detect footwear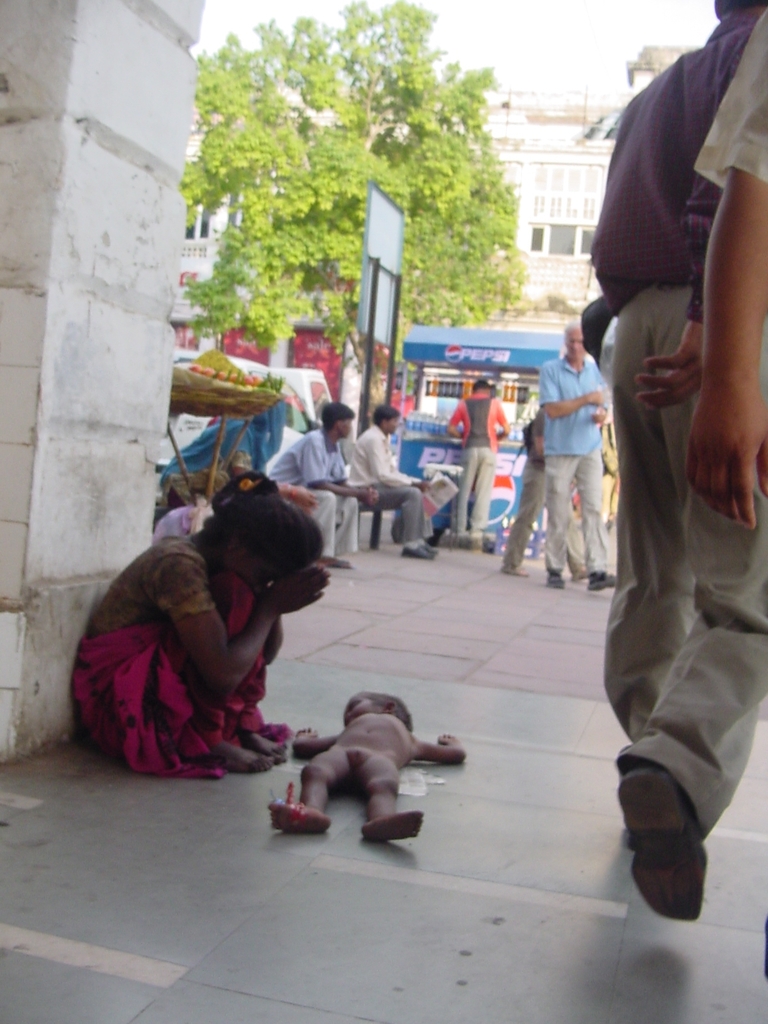
x1=573, y1=562, x2=592, y2=581
